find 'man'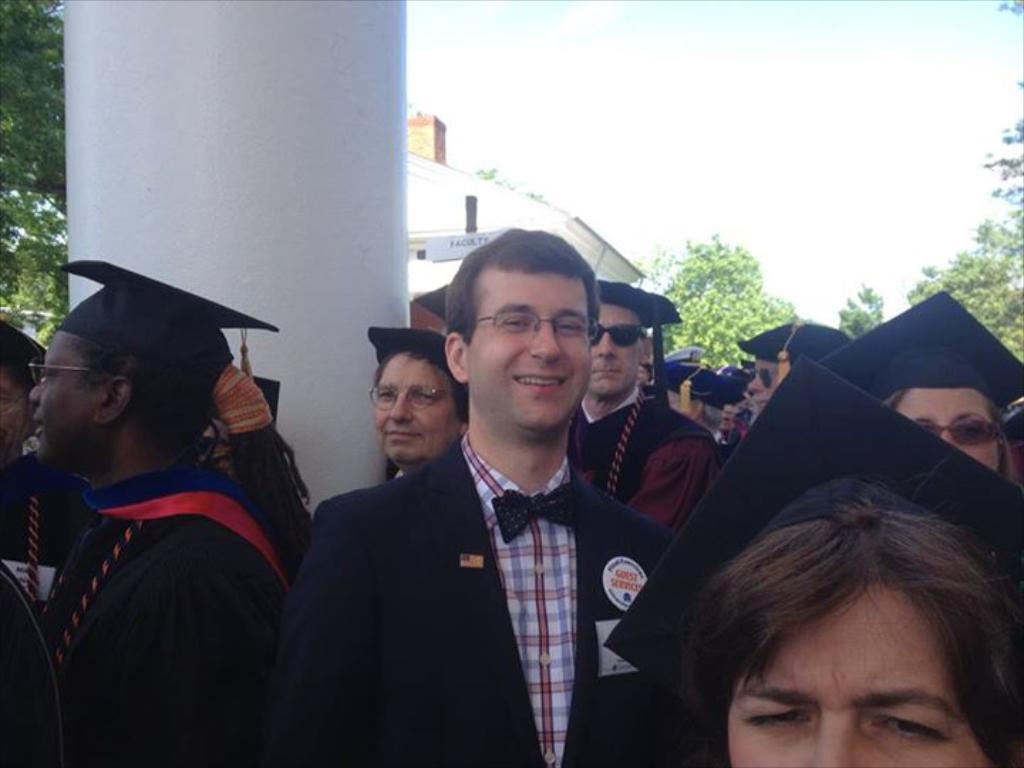
{"left": 566, "top": 279, "right": 728, "bottom": 542}
